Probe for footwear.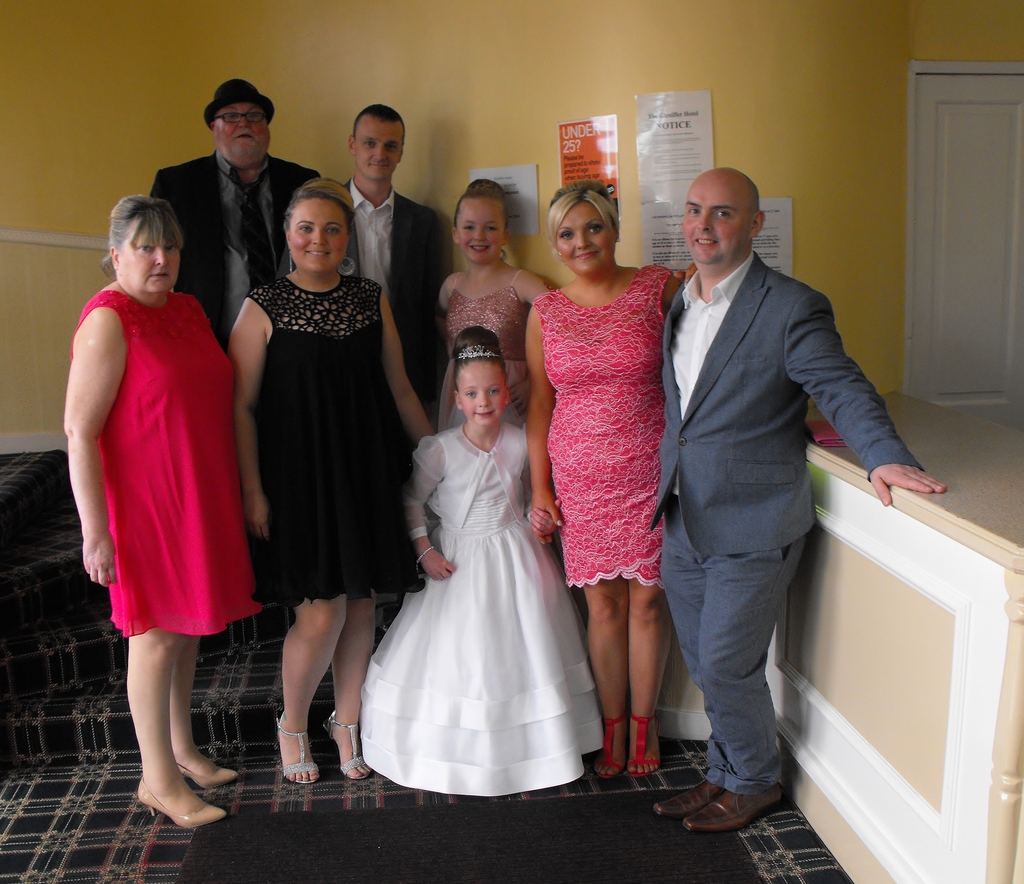
Probe result: [left=622, top=704, right=661, bottom=780].
